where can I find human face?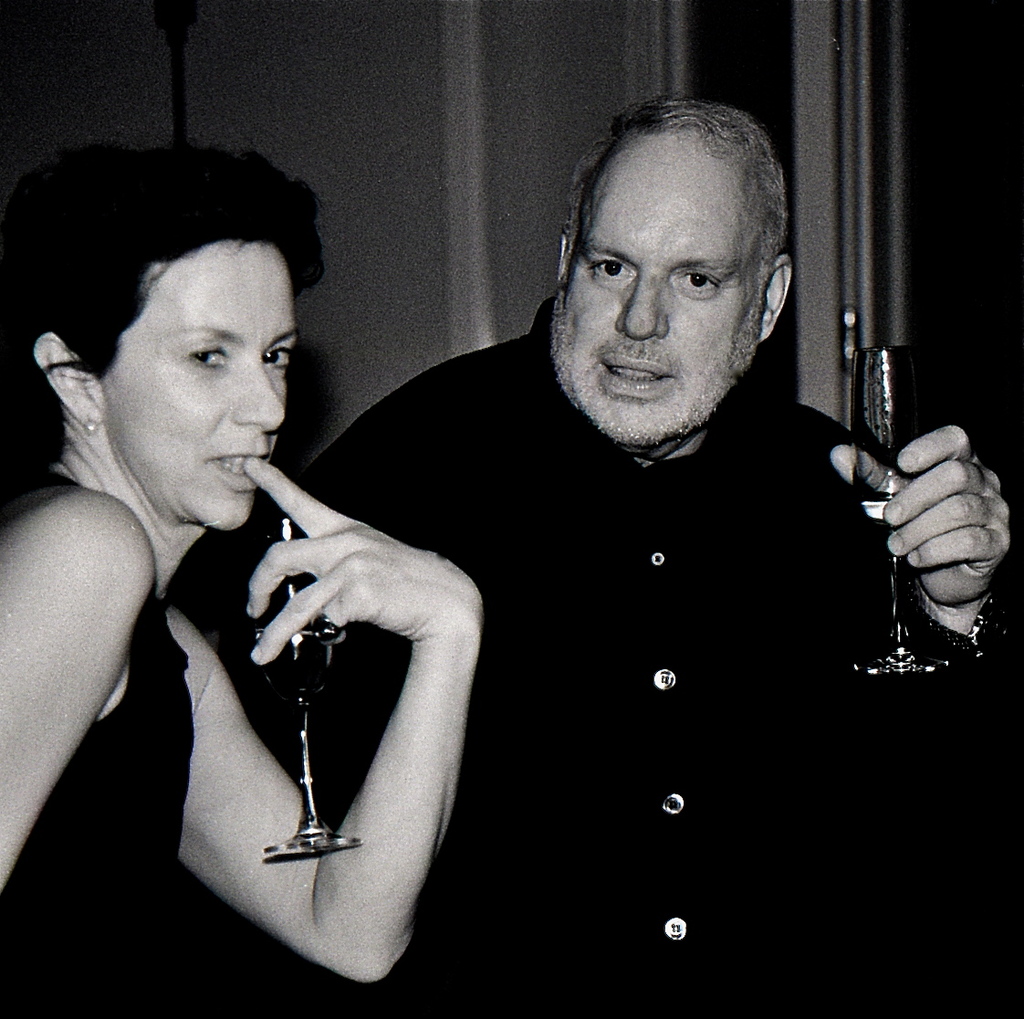
You can find it at select_region(552, 170, 756, 445).
